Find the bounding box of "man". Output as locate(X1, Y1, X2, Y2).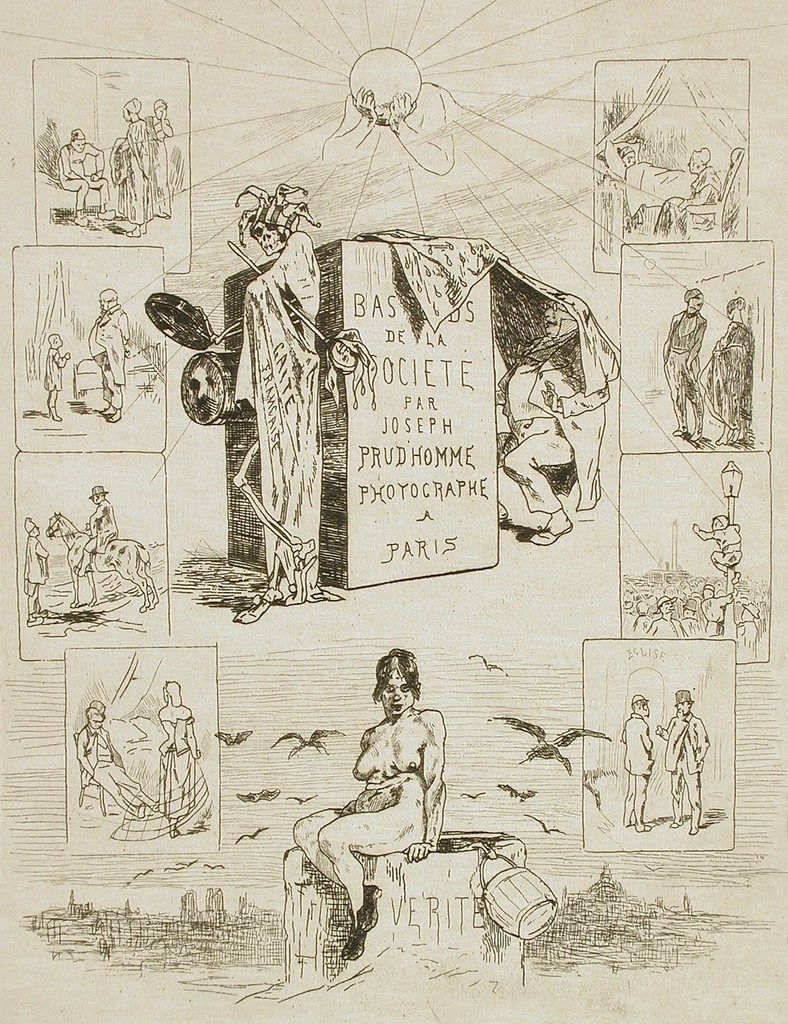
locate(497, 293, 610, 547).
